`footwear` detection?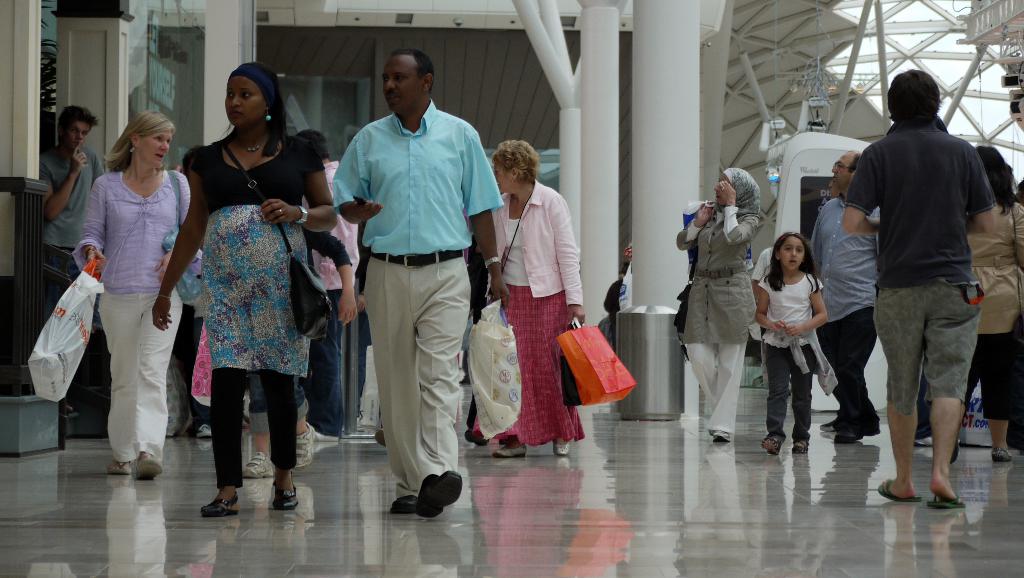
detection(833, 429, 884, 444)
